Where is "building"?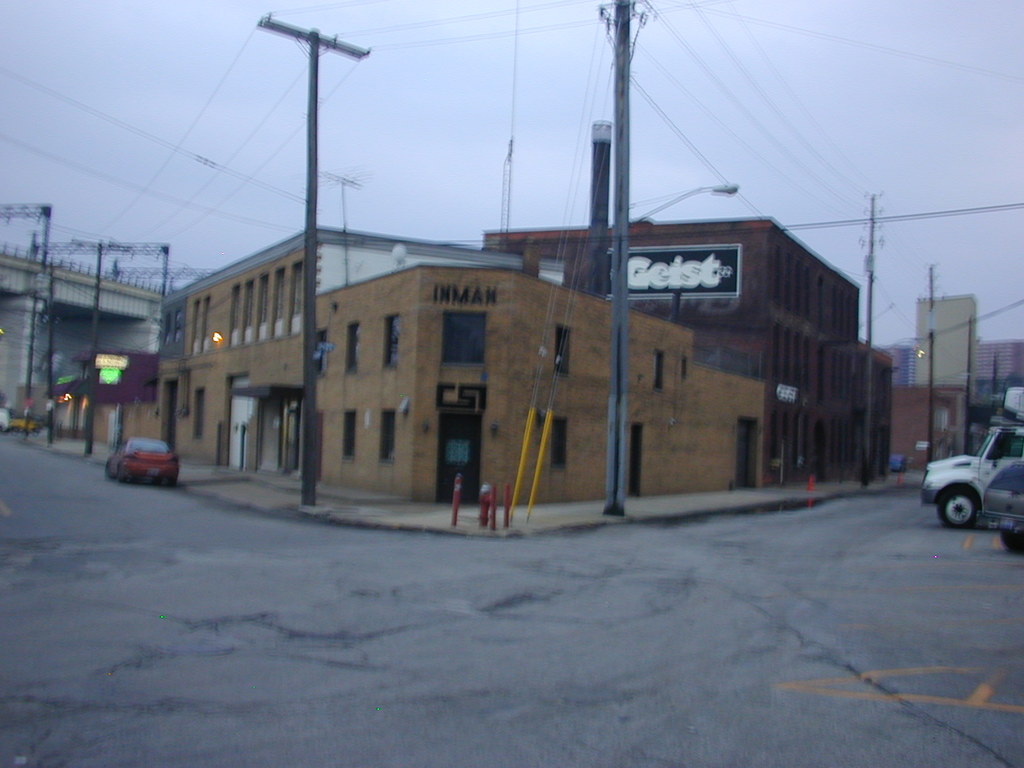
bbox(915, 295, 974, 387).
